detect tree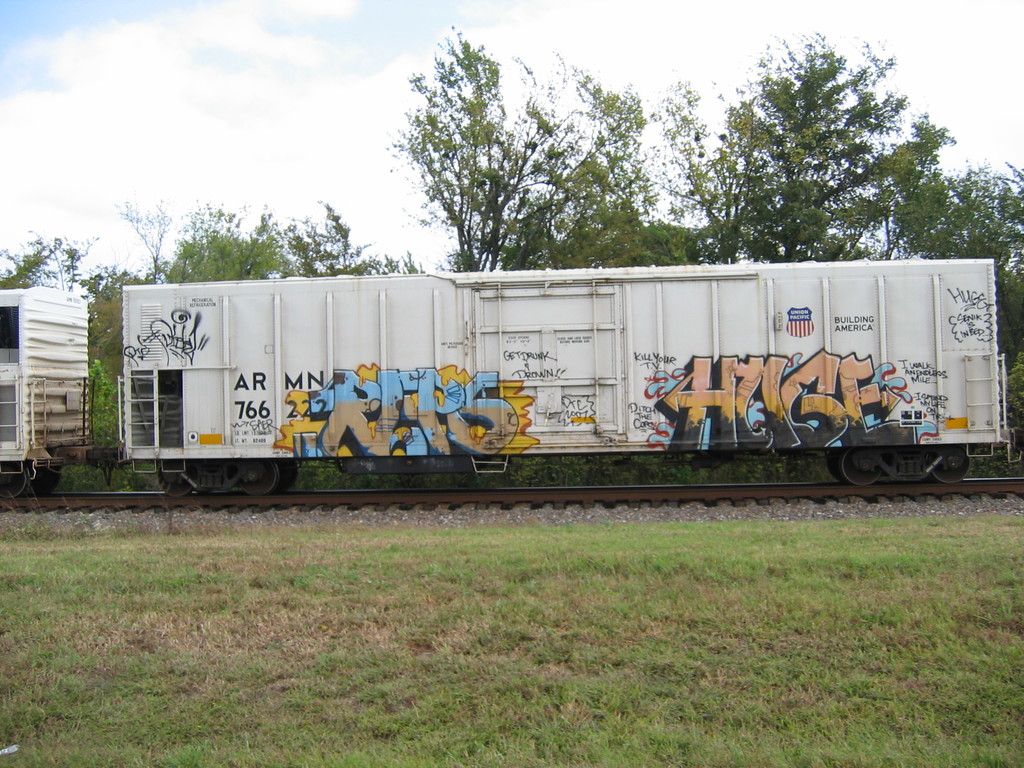
box=[928, 172, 1023, 364]
